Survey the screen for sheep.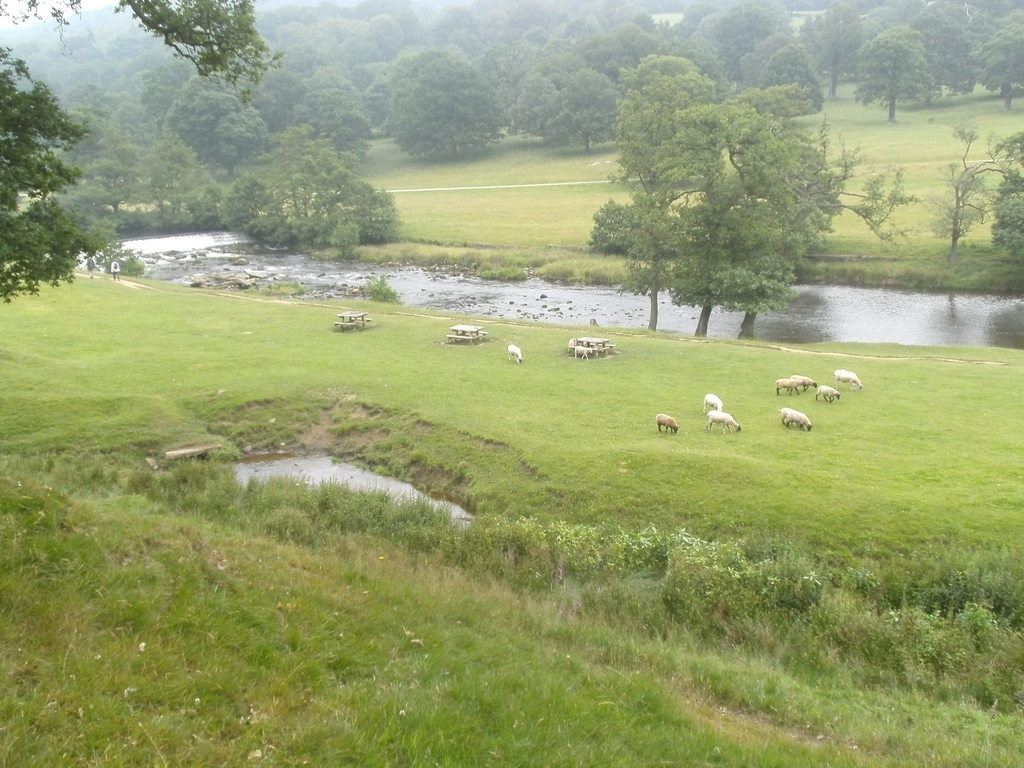
Survey found: locate(775, 380, 808, 395).
